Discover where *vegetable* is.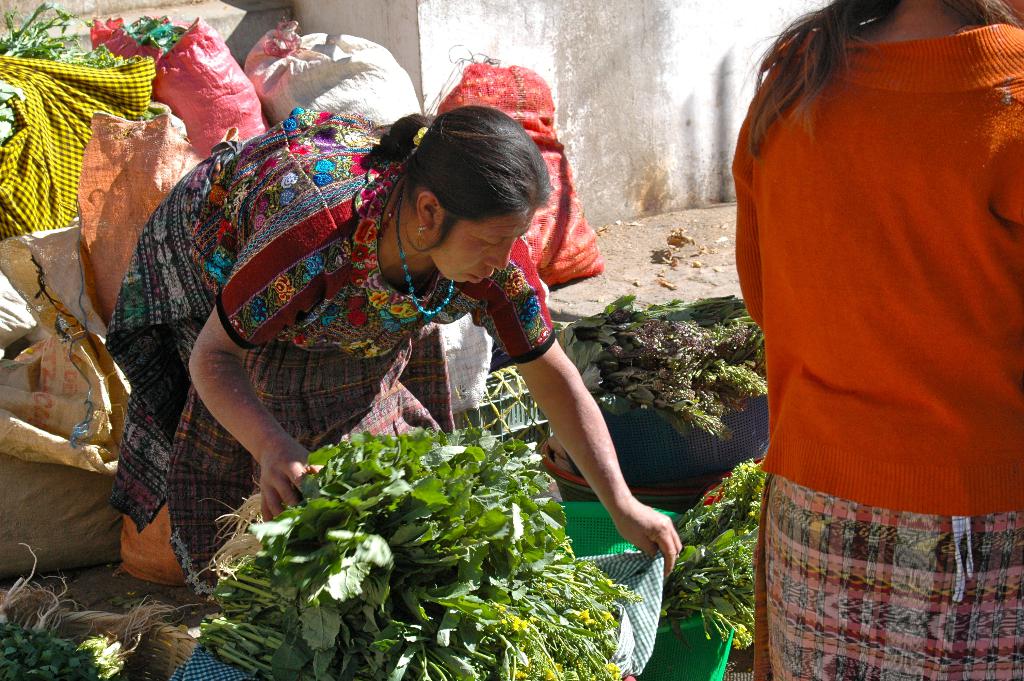
Discovered at x1=663 y1=454 x2=771 y2=653.
